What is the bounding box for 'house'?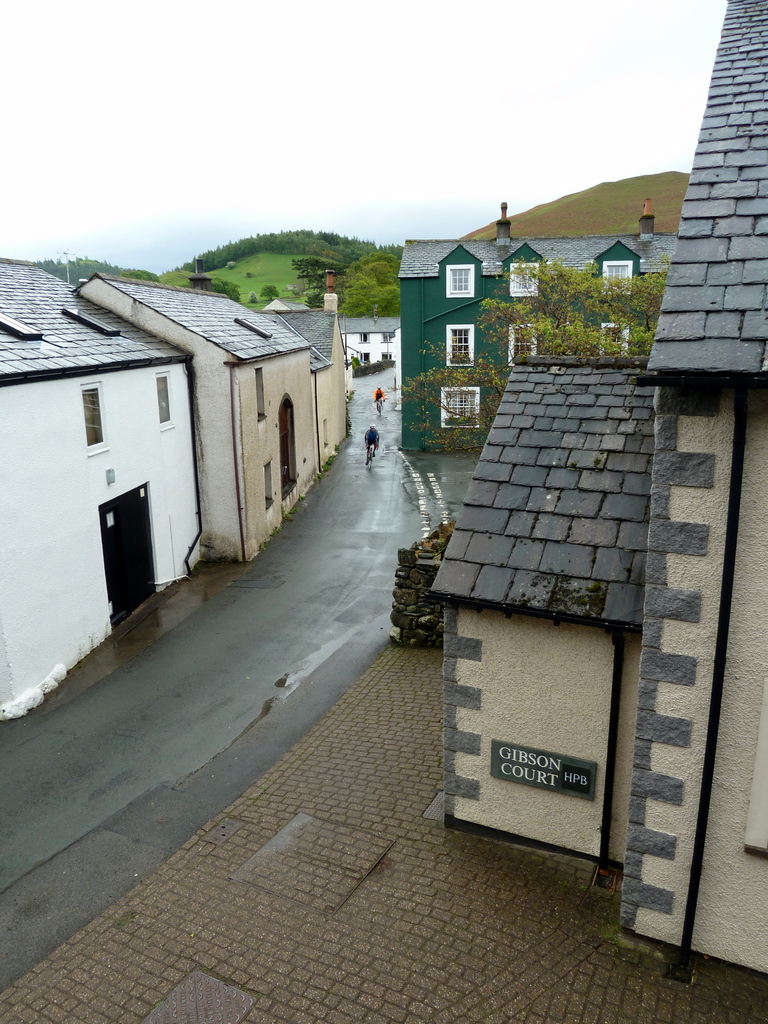
crop(0, 259, 200, 734).
